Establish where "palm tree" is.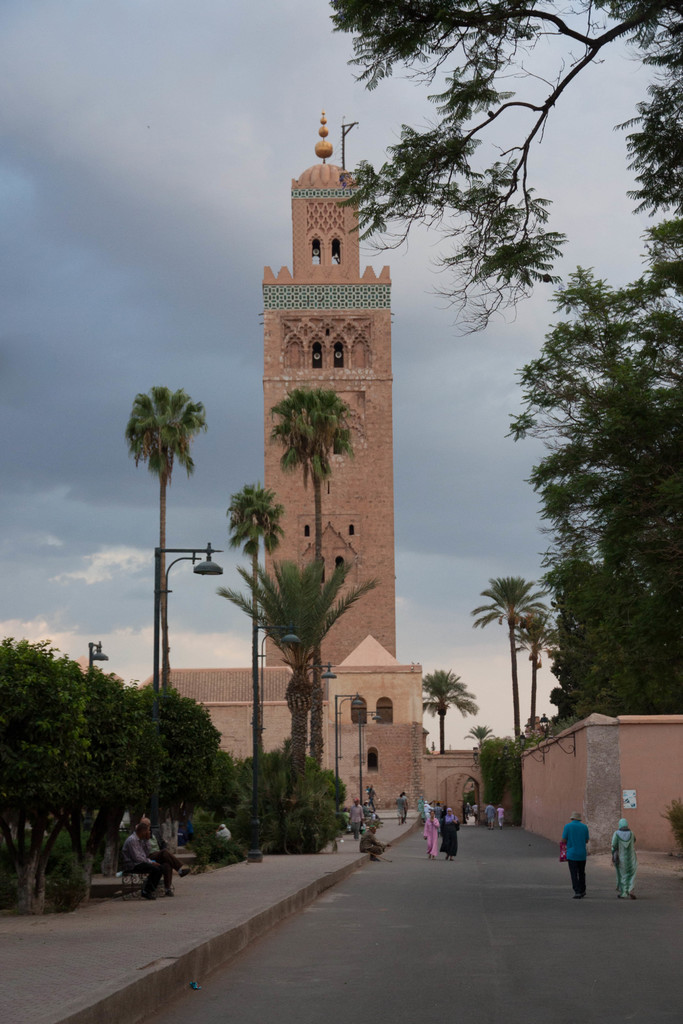
Established at 213 483 284 783.
